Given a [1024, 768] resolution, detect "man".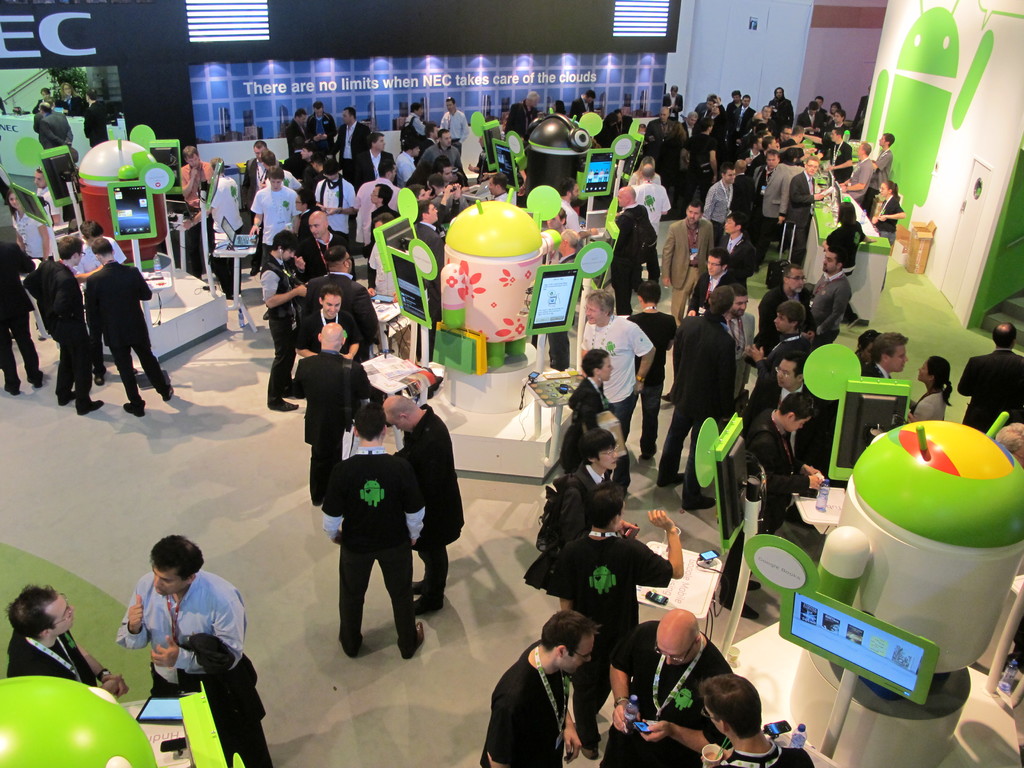
l=22, t=237, r=104, b=417.
